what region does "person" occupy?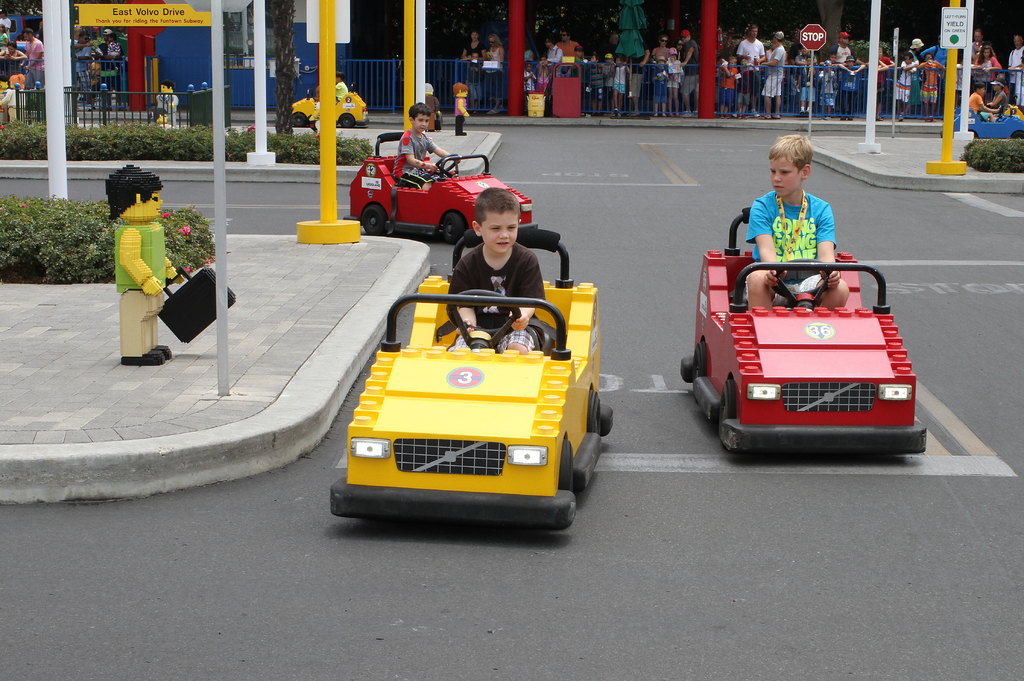
select_region(156, 79, 175, 124).
